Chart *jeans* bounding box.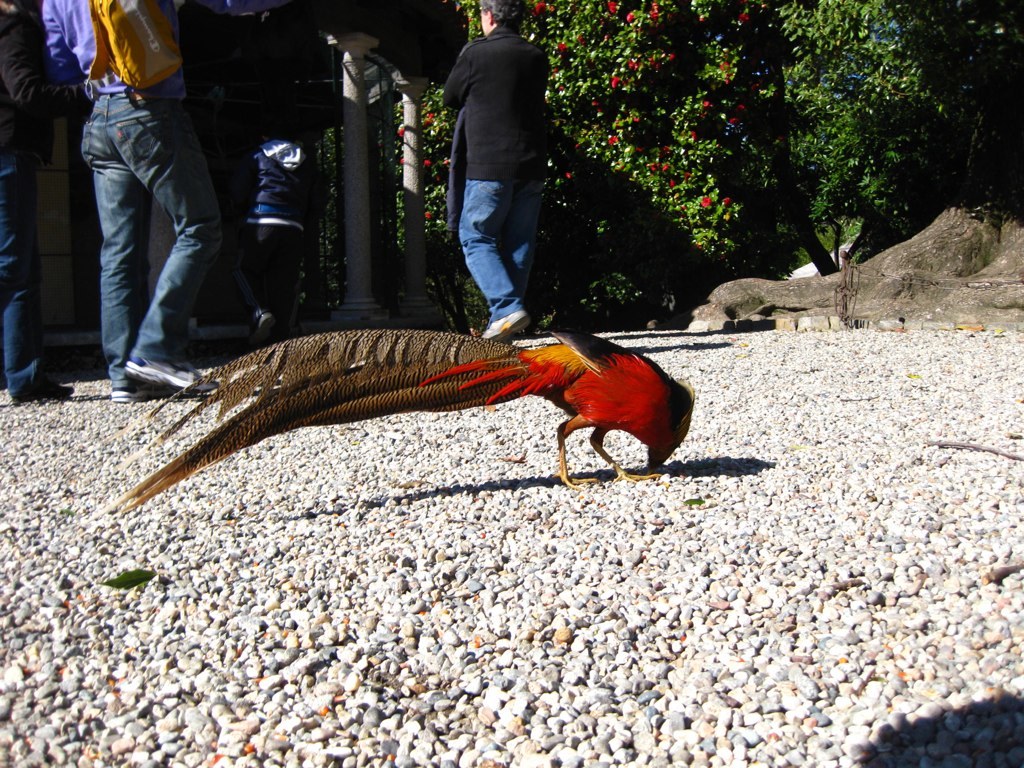
Charted: <bbox>459, 182, 545, 323</bbox>.
